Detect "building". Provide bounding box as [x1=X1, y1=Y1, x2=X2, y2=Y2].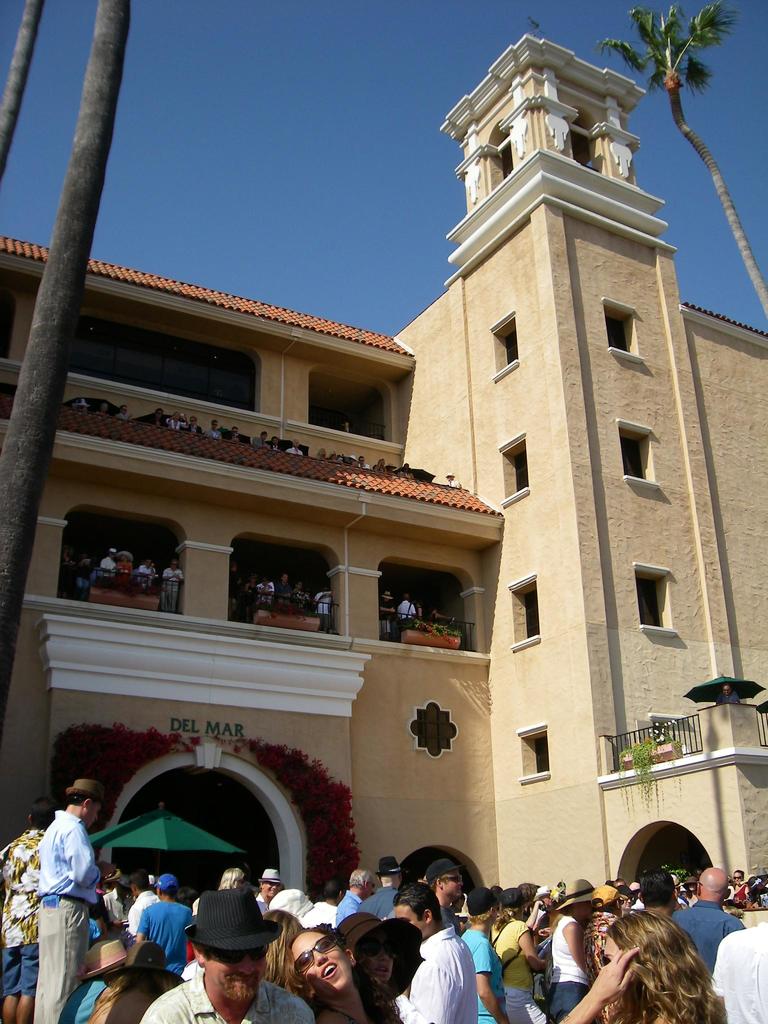
[x1=0, y1=35, x2=767, y2=920].
